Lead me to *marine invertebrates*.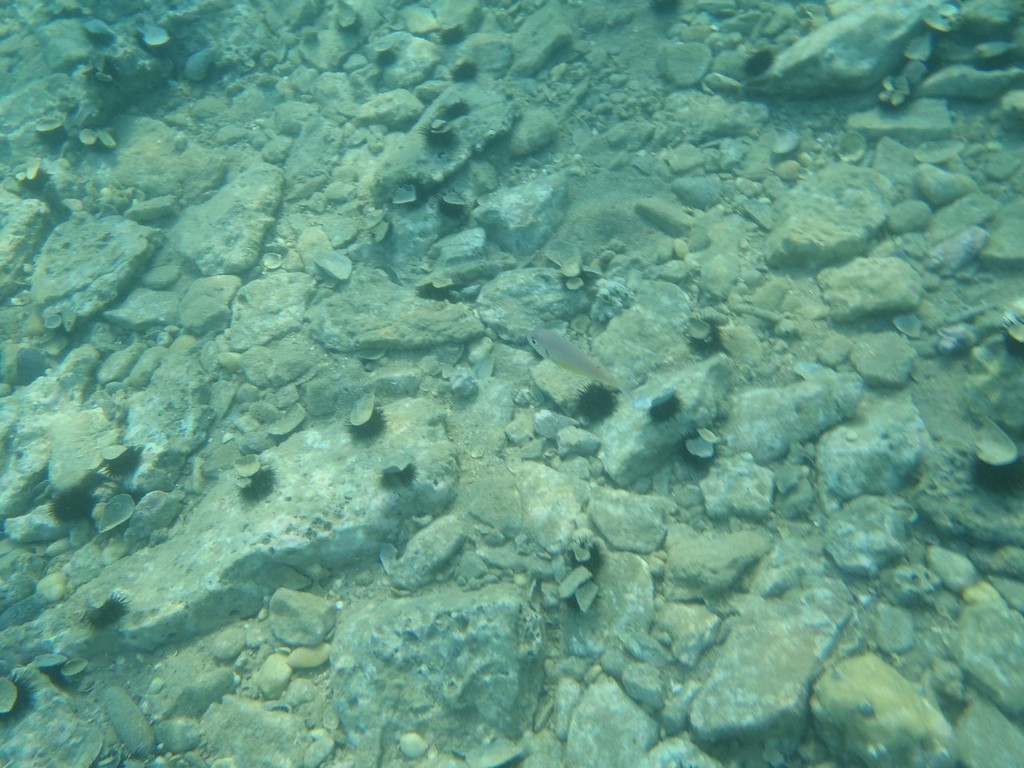
Lead to 62, 654, 90, 682.
